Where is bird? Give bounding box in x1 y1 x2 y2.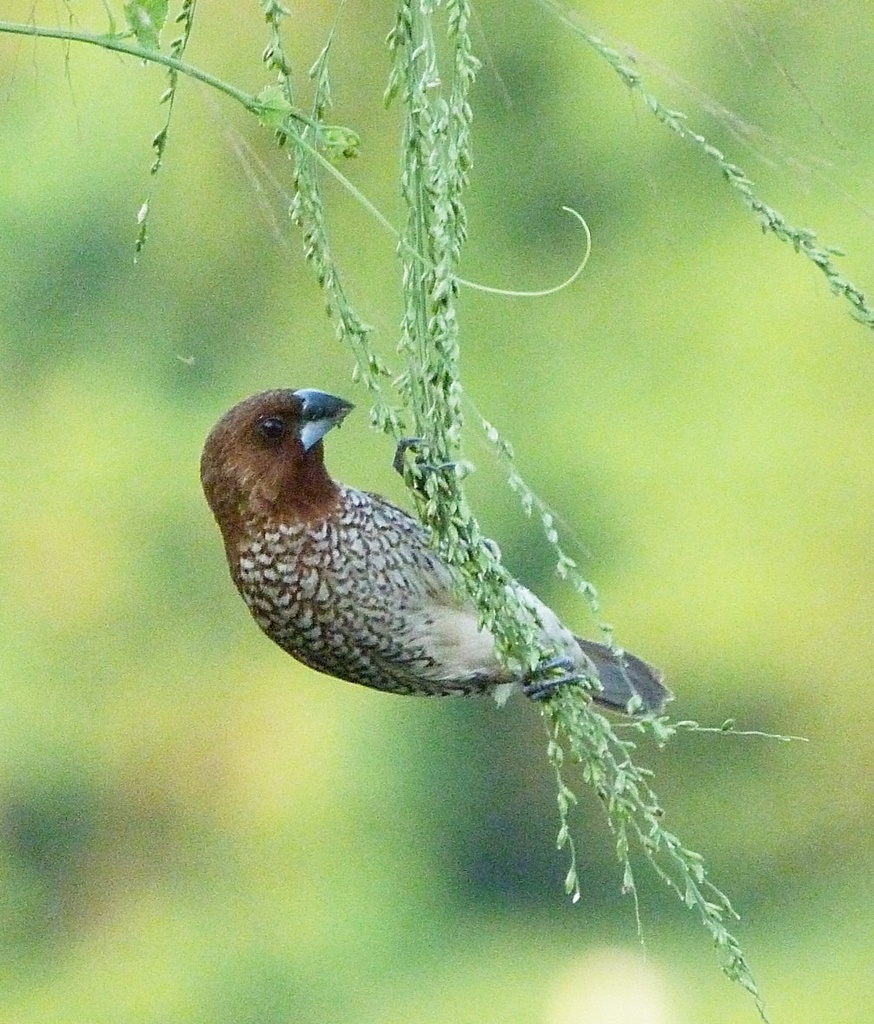
202 371 685 742.
